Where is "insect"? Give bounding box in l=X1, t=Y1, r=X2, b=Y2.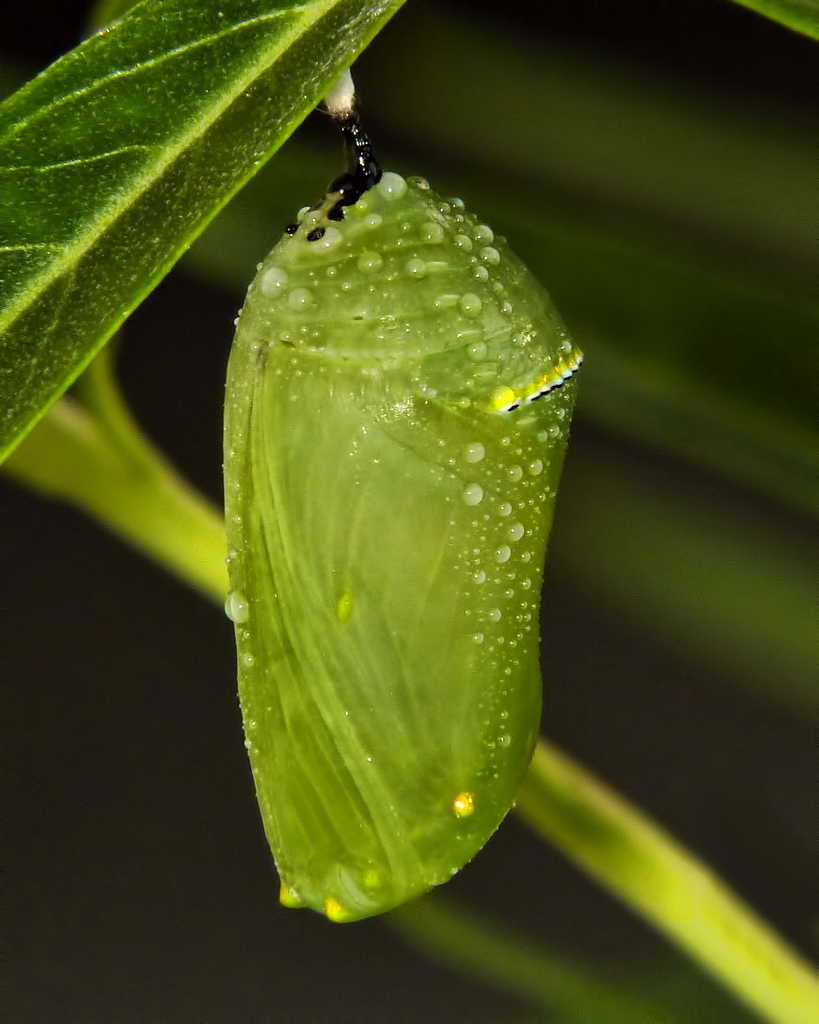
l=223, t=69, r=588, b=922.
